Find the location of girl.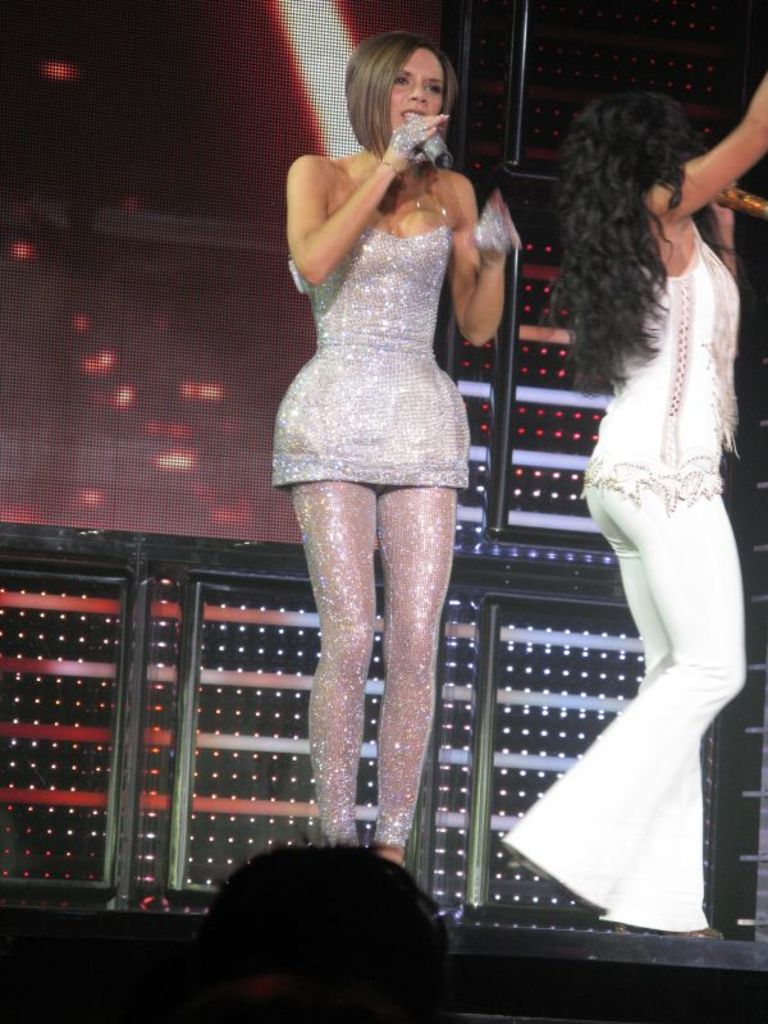
Location: [x1=259, y1=41, x2=499, y2=900].
